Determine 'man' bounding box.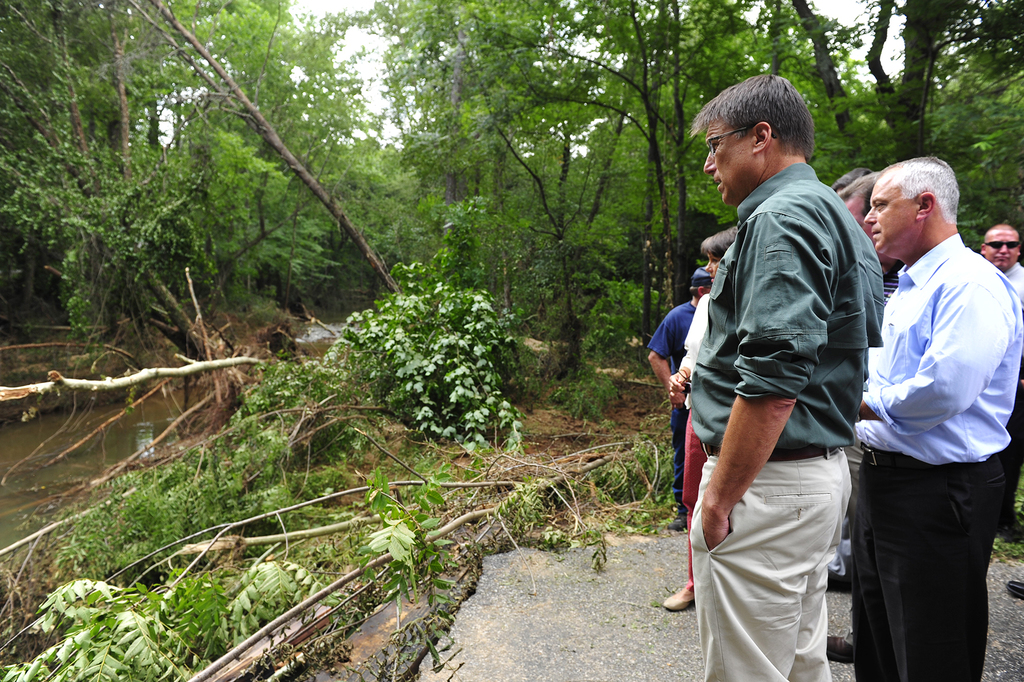
Determined: pyautogui.locateOnScreen(977, 221, 1023, 312).
